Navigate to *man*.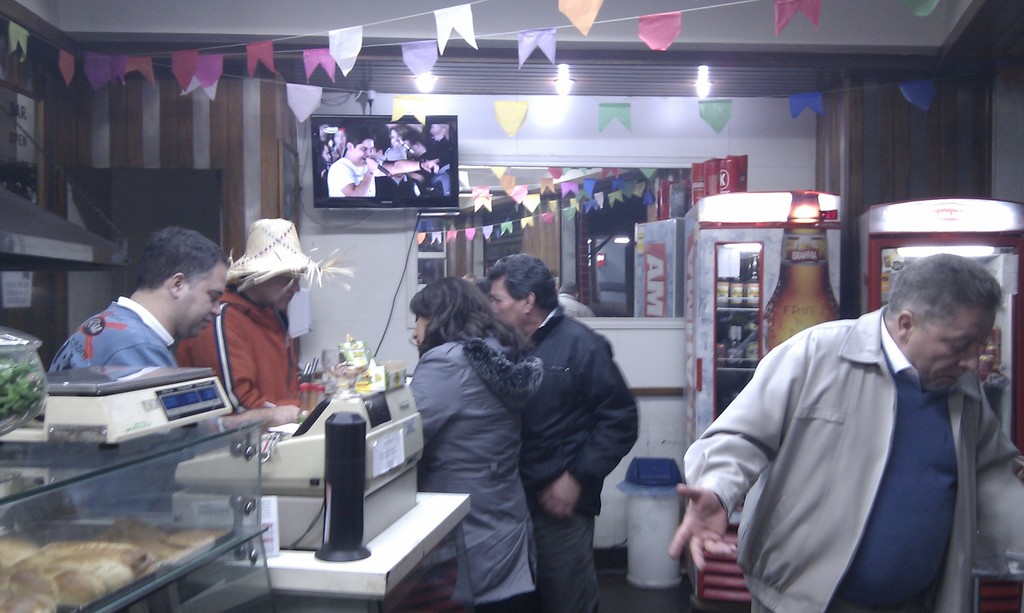
Navigation target: region(47, 226, 236, 373).
